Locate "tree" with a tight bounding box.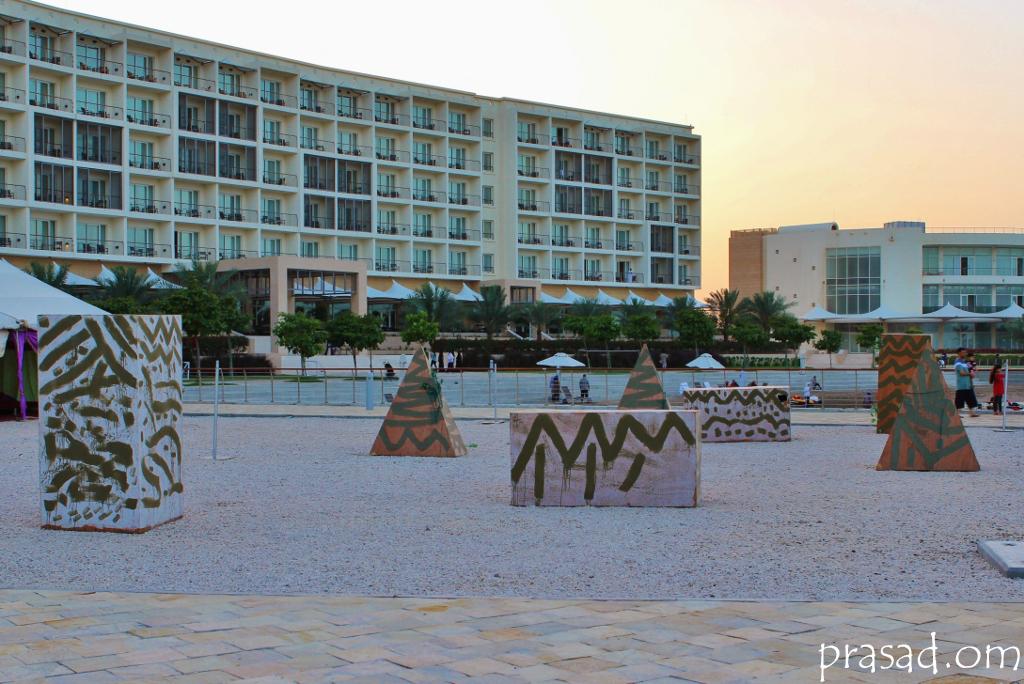
[704, 286, 739, 337].
